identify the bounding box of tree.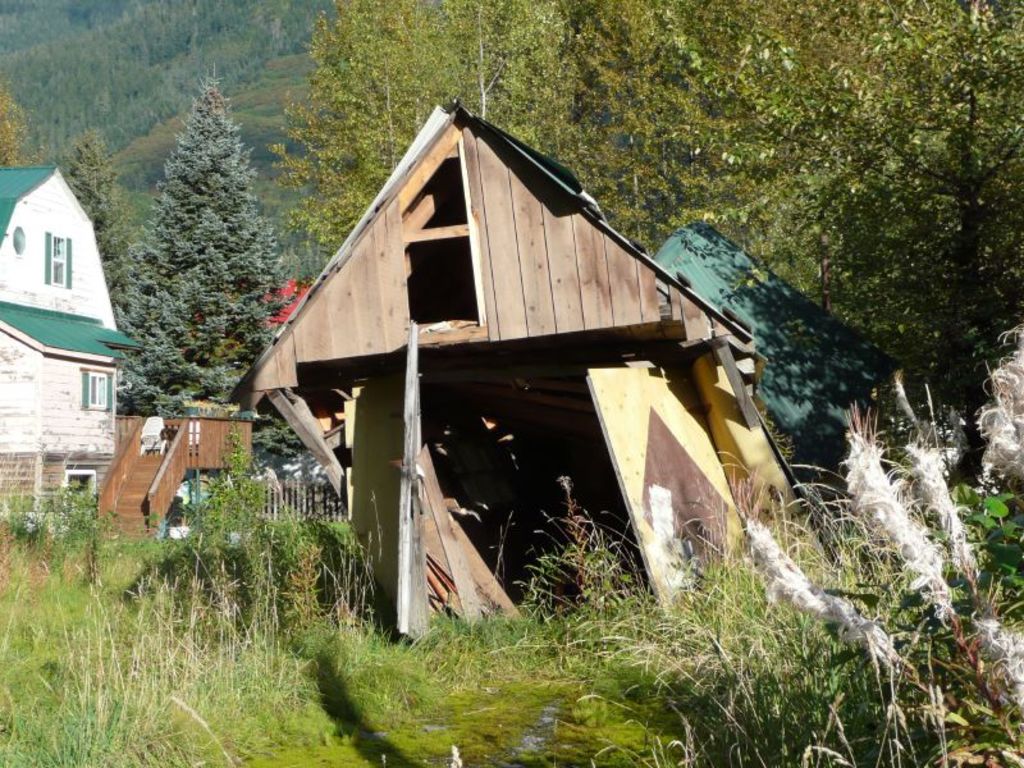
(273, 0, 568, 261).
